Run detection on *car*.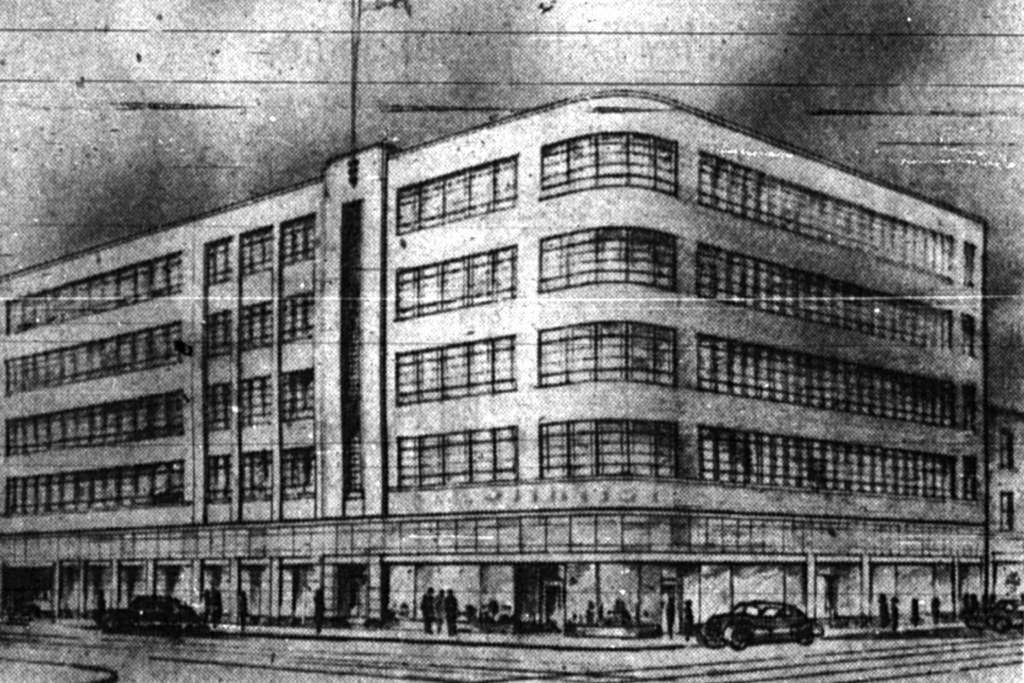
Result: box=[98, 590, 214, 632].
